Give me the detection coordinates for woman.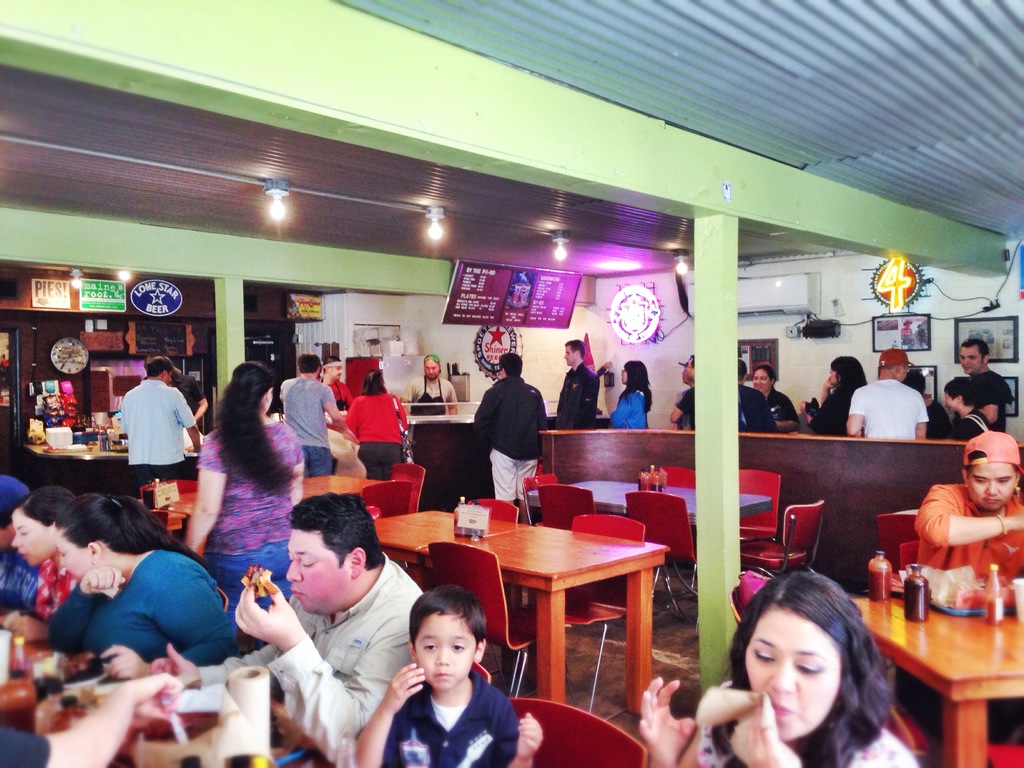
(x1=164, y1=380, x2=294, y2=604).
